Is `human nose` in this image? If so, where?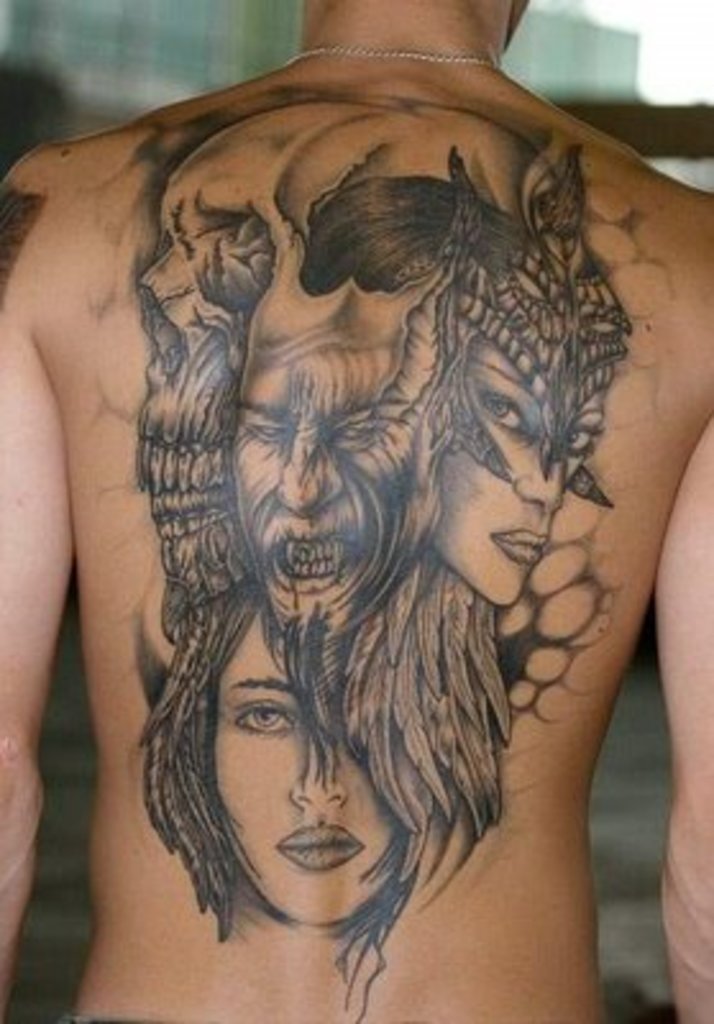
Yes, at pyautogui.locateOnScreen(517, 443, 566, 509).
